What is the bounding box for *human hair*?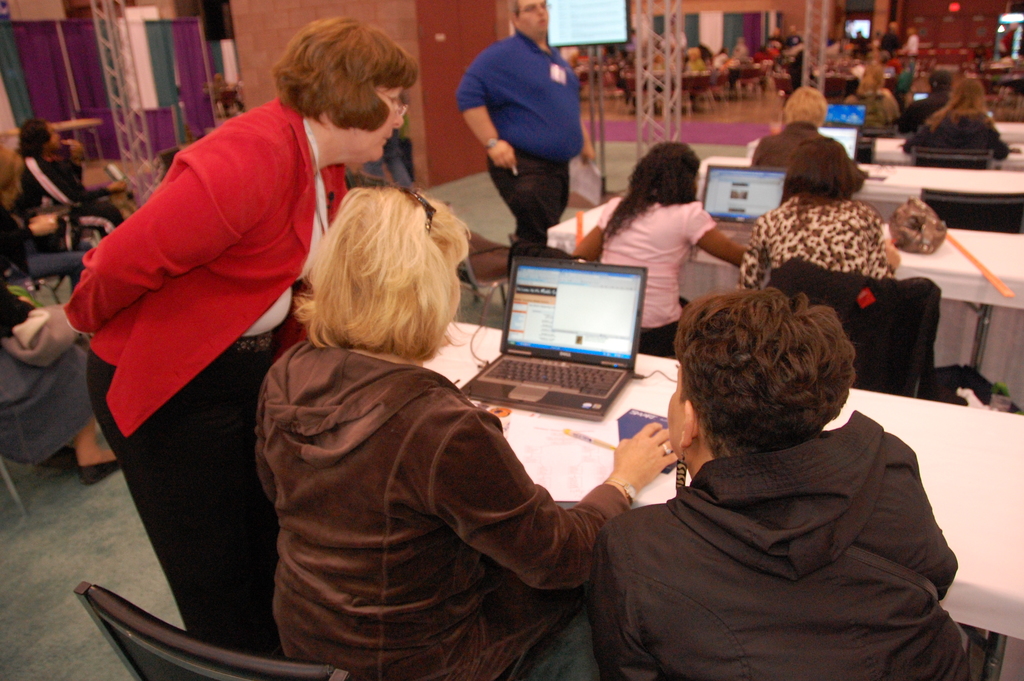
box(271, 15, 419, 131).
